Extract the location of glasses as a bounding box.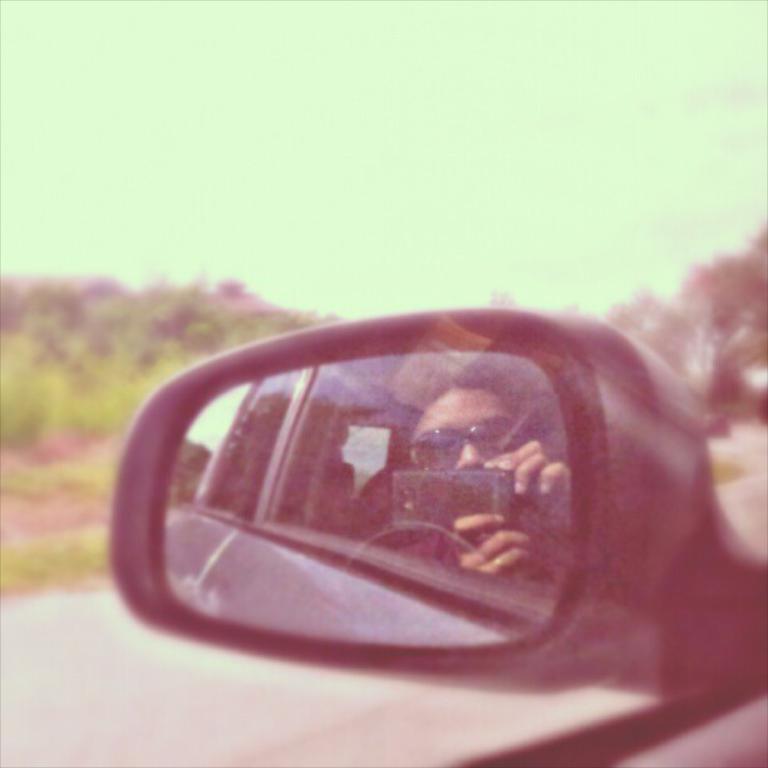
box=[410, 419, 520, 471].
